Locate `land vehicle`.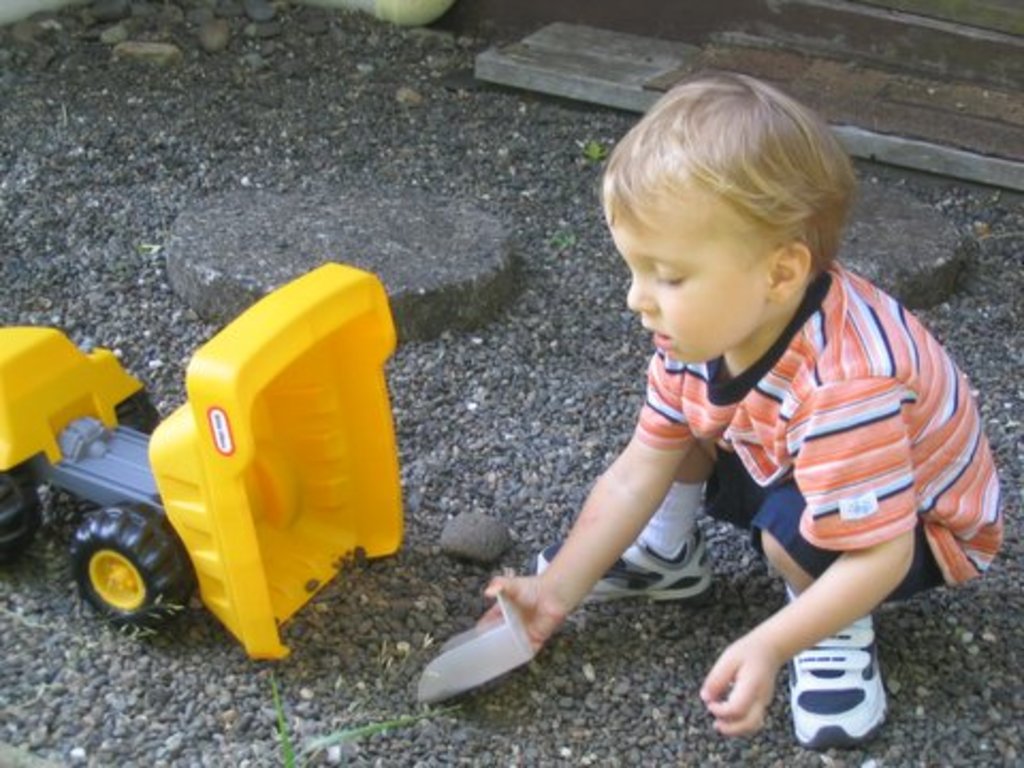
Bounding box: [left=0, top=258, right=397, bottom=657].
